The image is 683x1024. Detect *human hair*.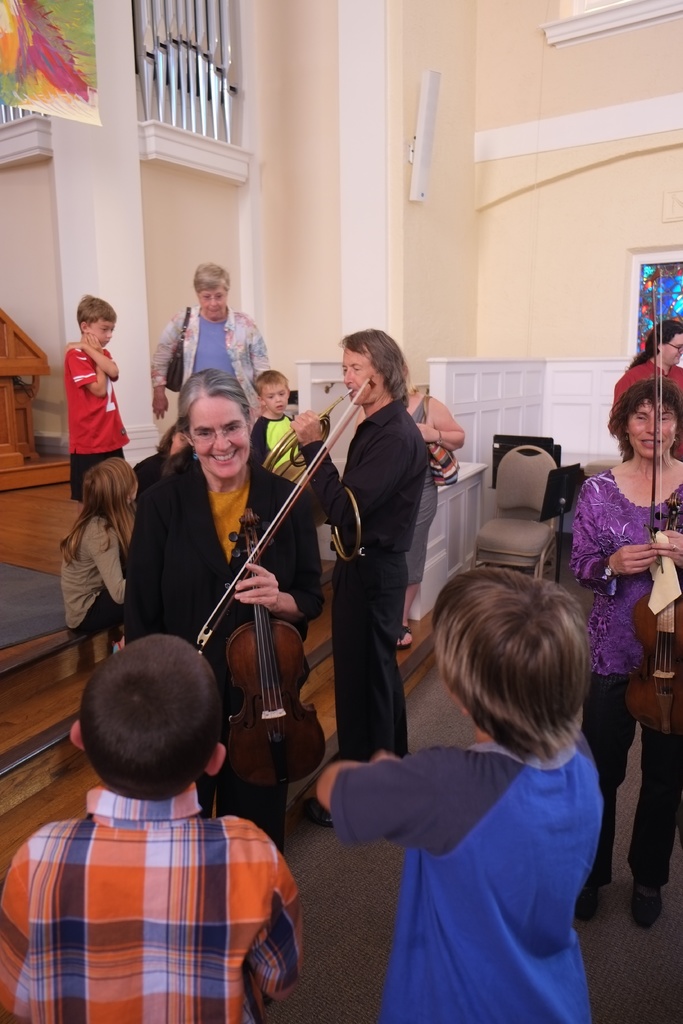
Detection: 253:368:286:396.
